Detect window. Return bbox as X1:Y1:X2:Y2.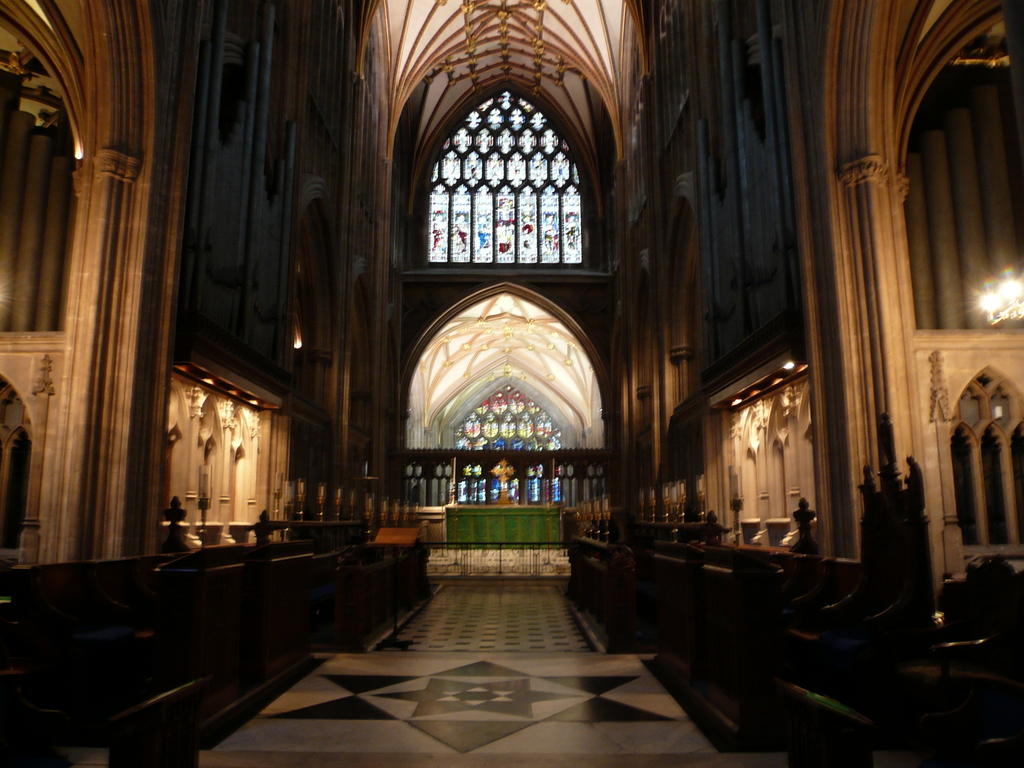
951:367:1023:570.
